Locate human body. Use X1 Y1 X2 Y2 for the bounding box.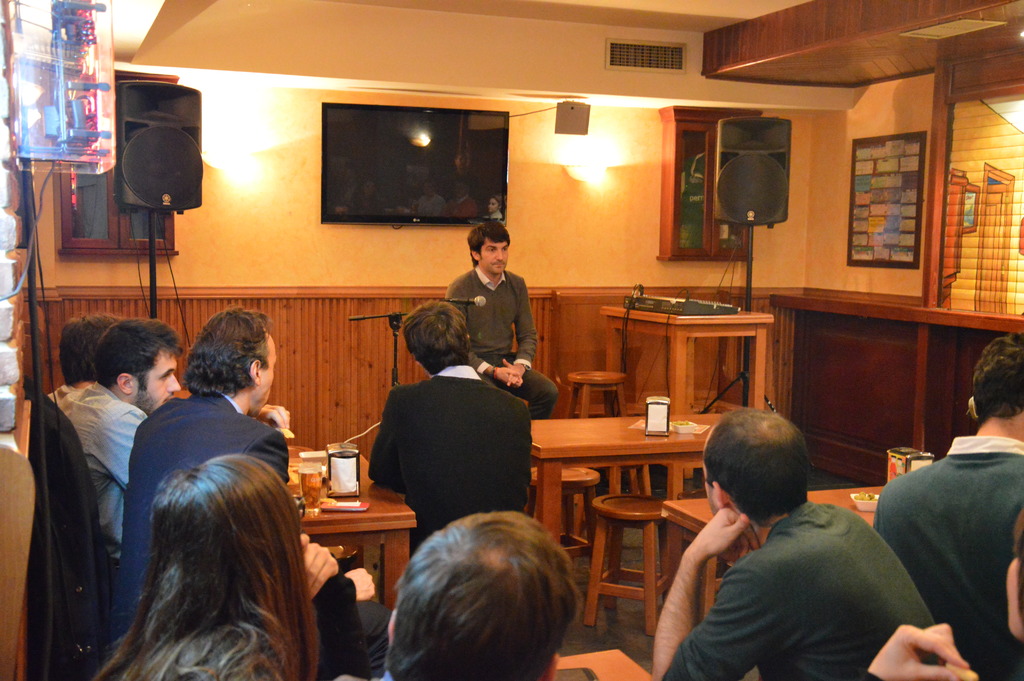
876 430 1023 680.
